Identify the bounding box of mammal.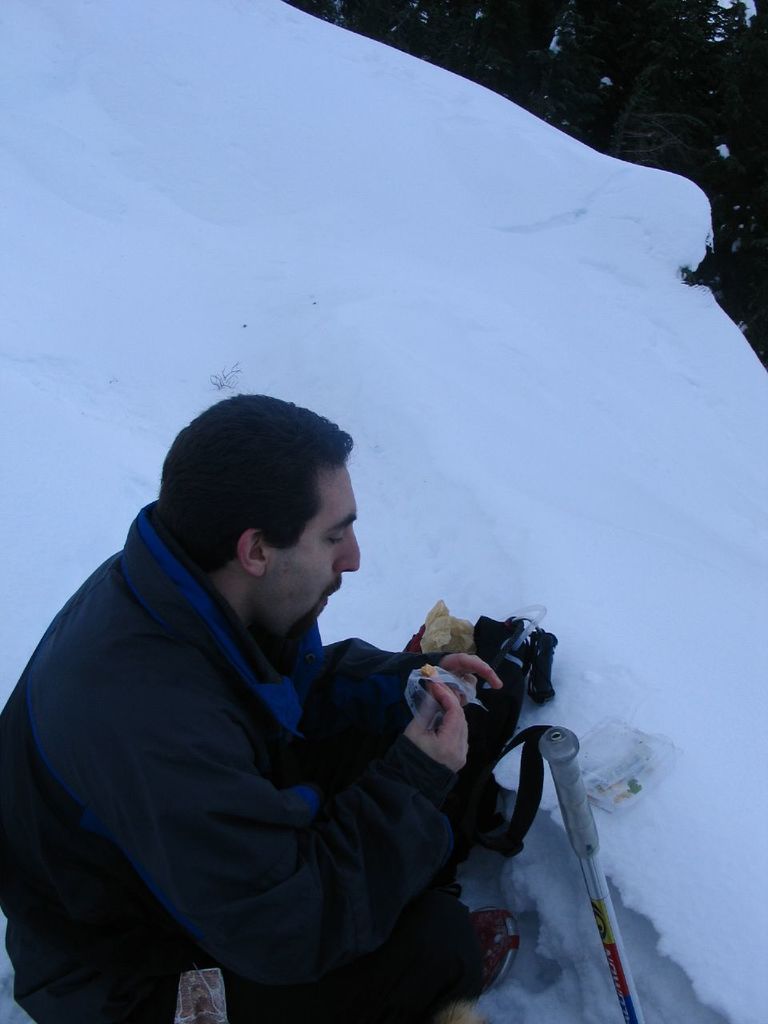
(11, 450, 554, 1016).
